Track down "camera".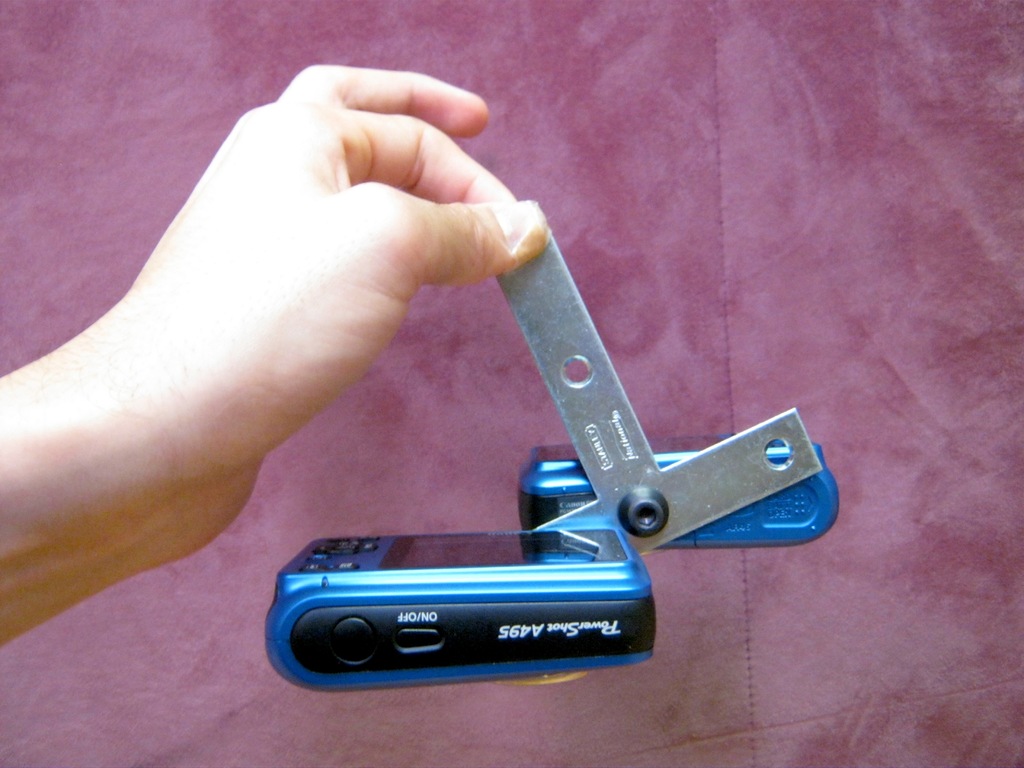
Tracked to (left=260, top=519, right=659, bottom=694).
